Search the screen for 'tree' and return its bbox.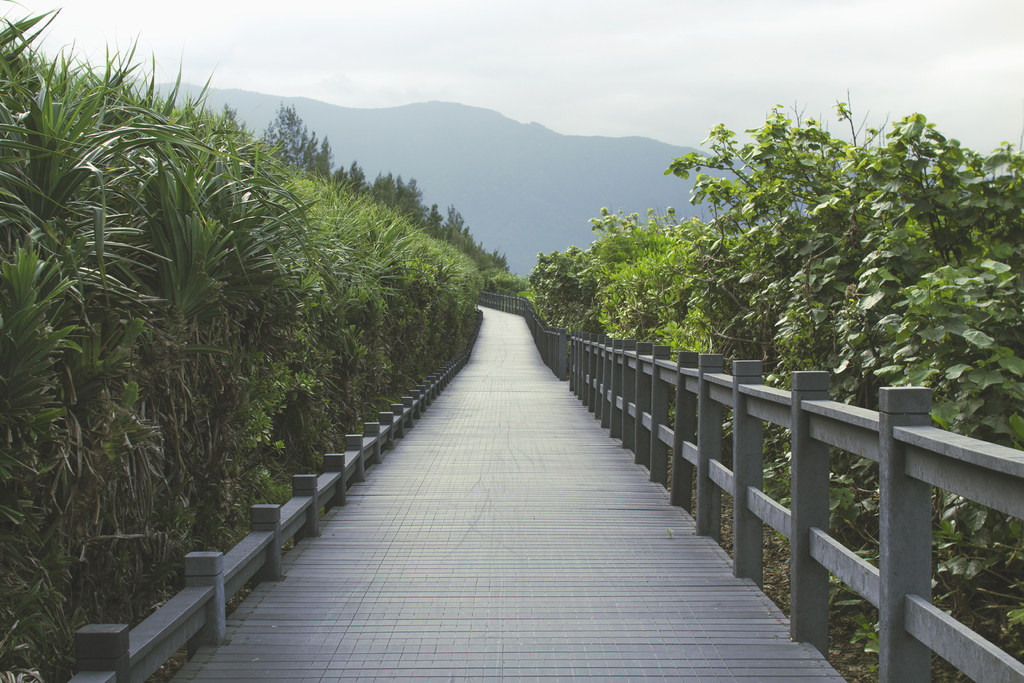
Found: {"left": 261, "top": 106, "right": 330, "bottom": 180}.
